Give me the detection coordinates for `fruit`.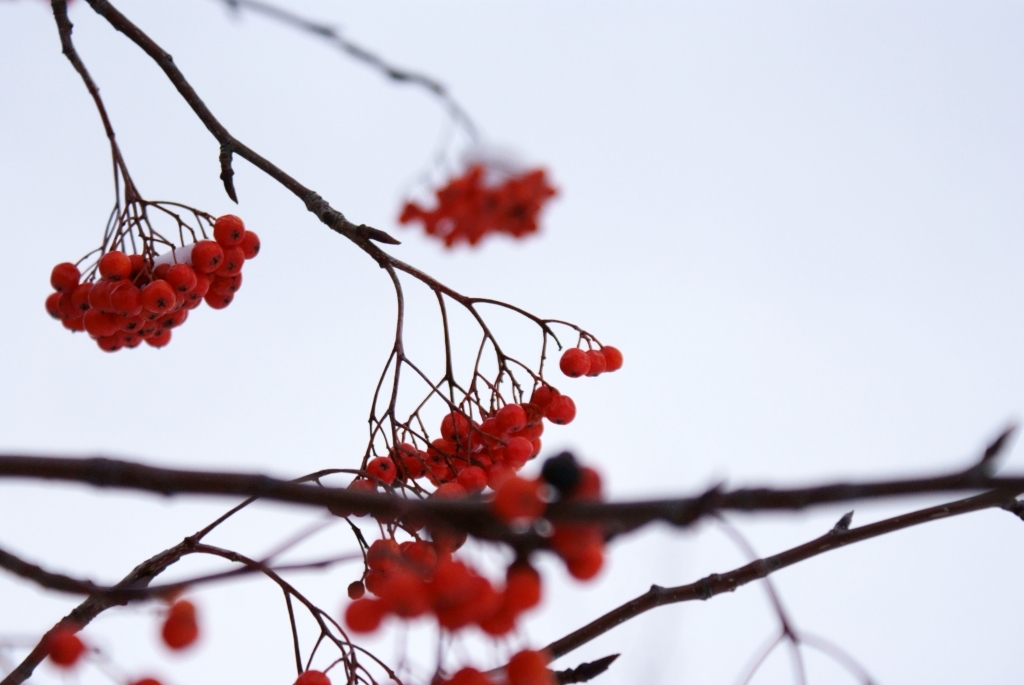
crop(45, 628, 90, 665).
